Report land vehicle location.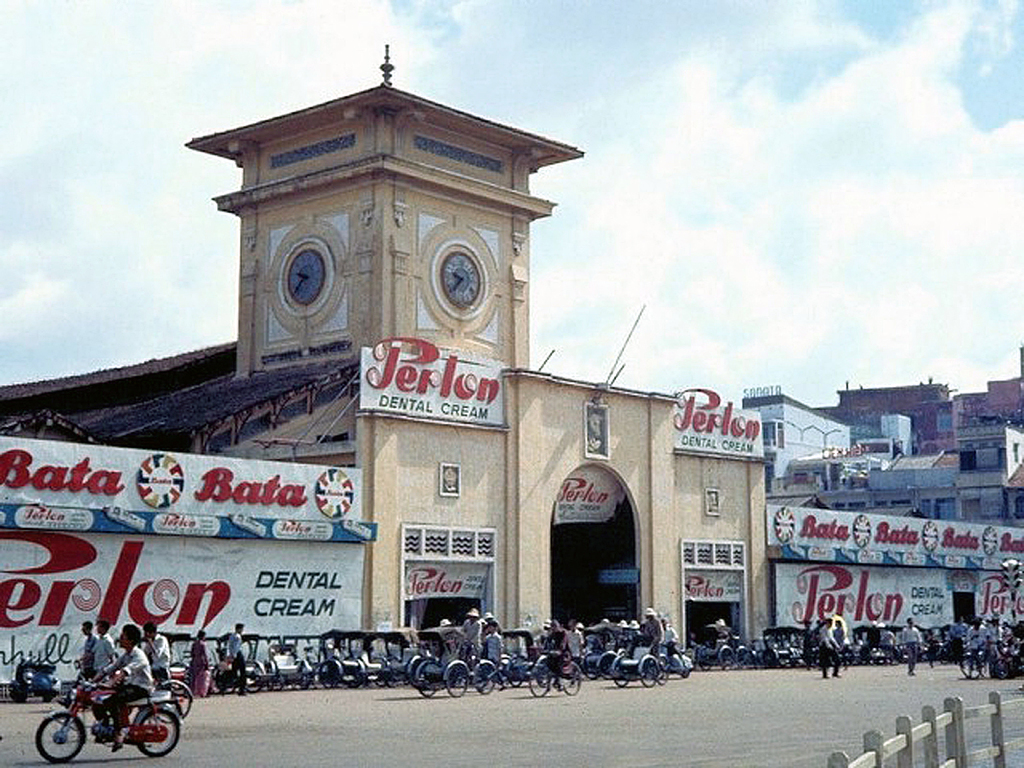
Report: [left=699, top=631, right=750, bottom=661].
